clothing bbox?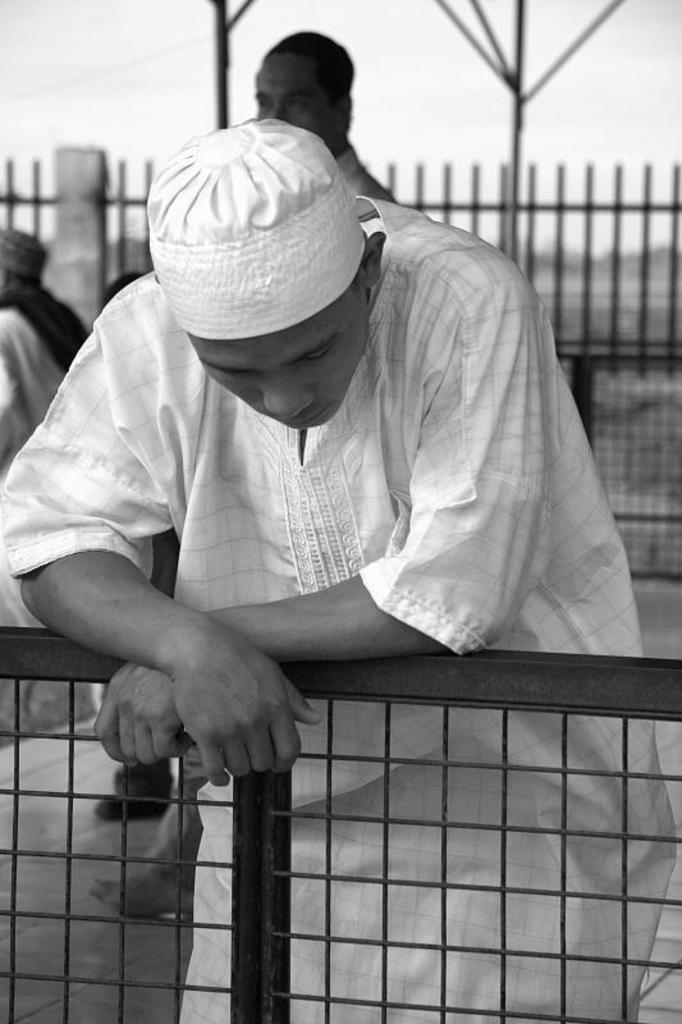
crop(145, 143, 397, 888)
